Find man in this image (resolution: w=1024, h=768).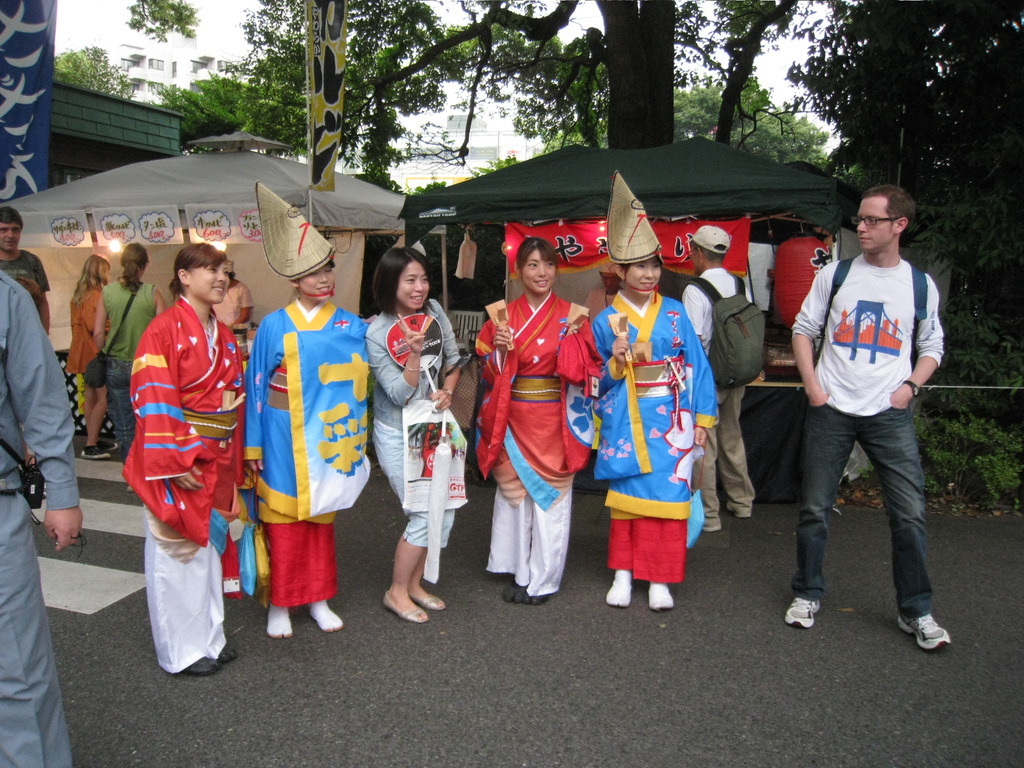
<region>0, 270, 82, 767</region>.
